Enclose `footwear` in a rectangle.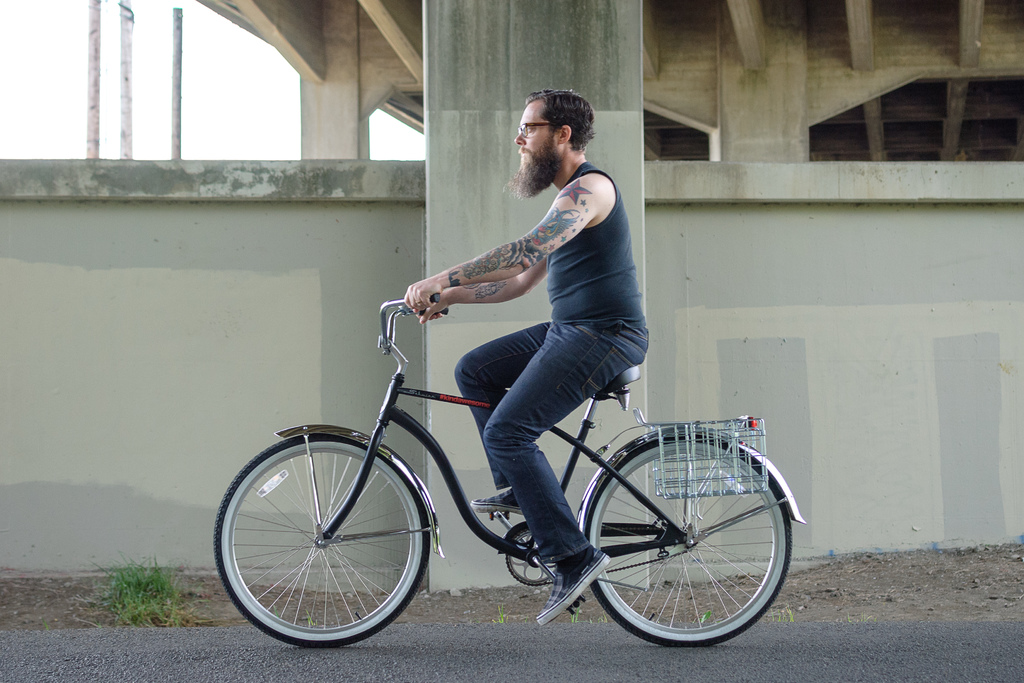
(x1=467, y1=484, x2=524, y2=514).
